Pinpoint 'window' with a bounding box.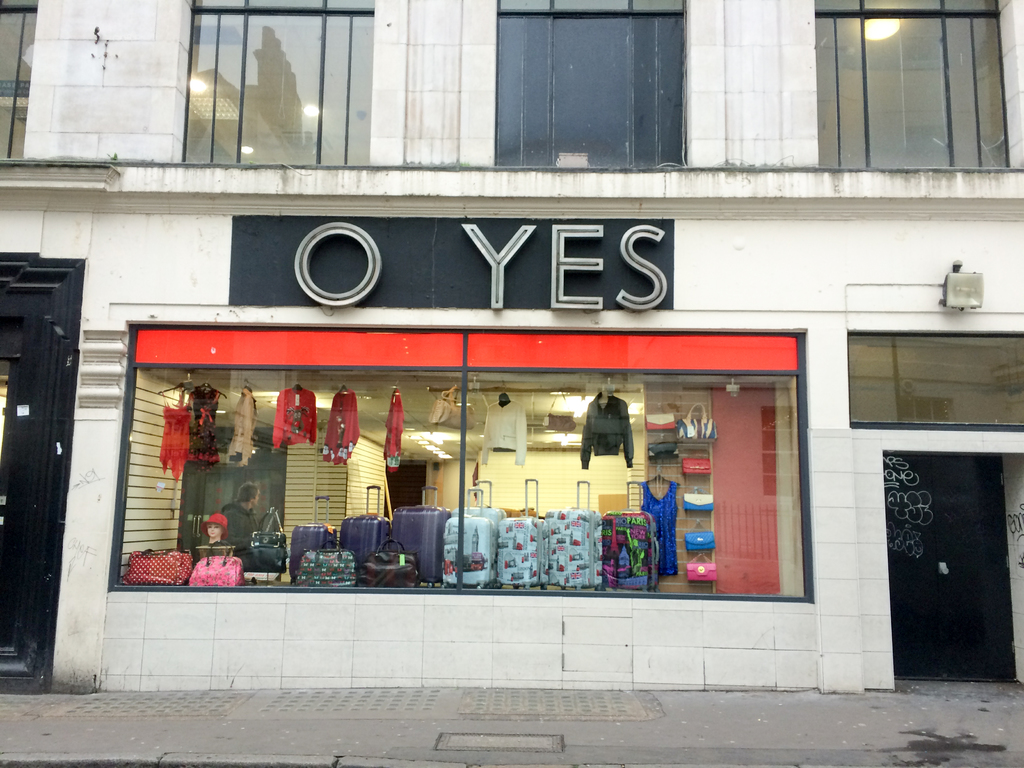
box=[849, 327, 1023, 426].
